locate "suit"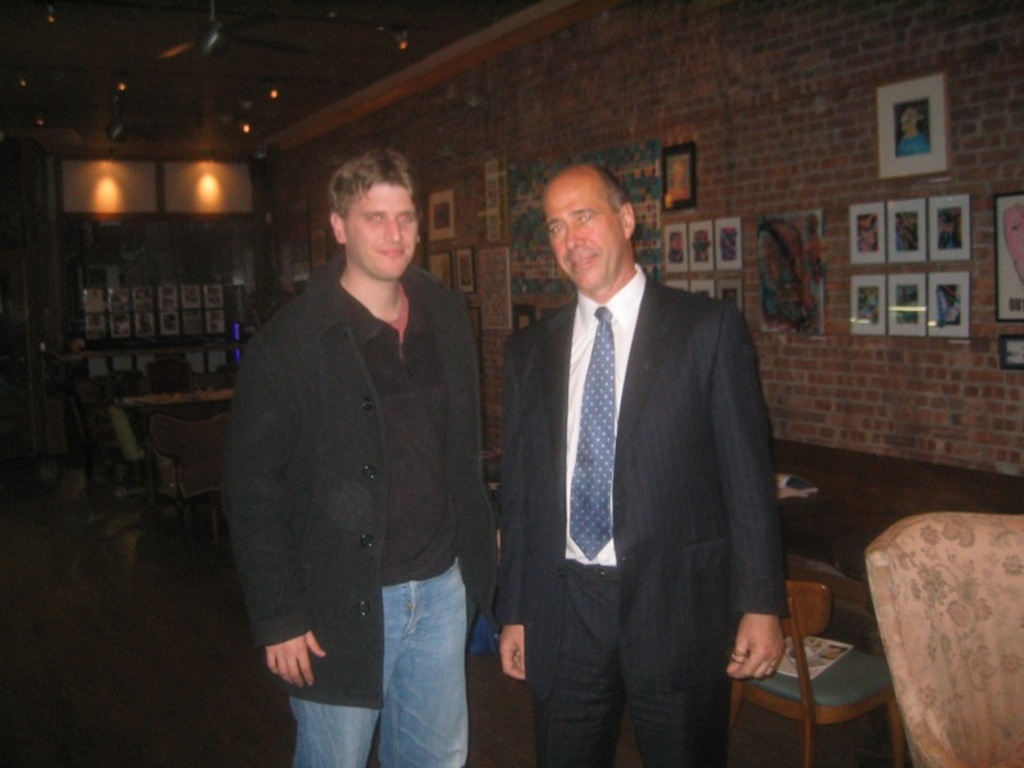
locate(493, 264, 787, 767)
